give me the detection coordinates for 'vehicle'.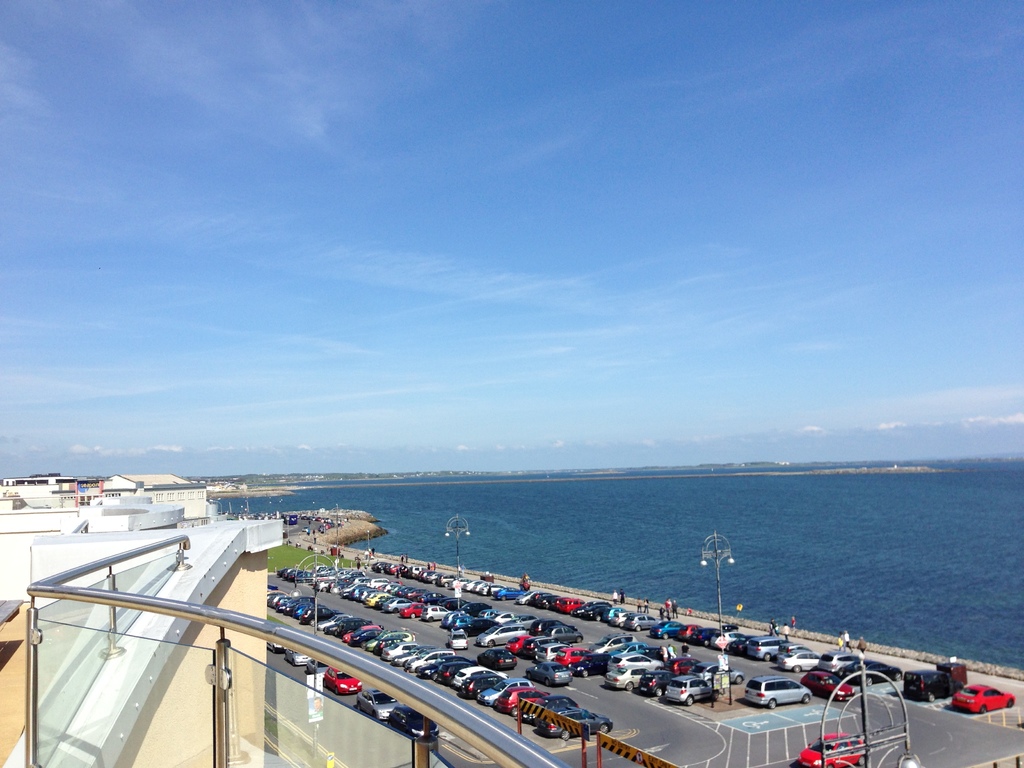
x1=951, y1=680, x2=1018, y2=715.
